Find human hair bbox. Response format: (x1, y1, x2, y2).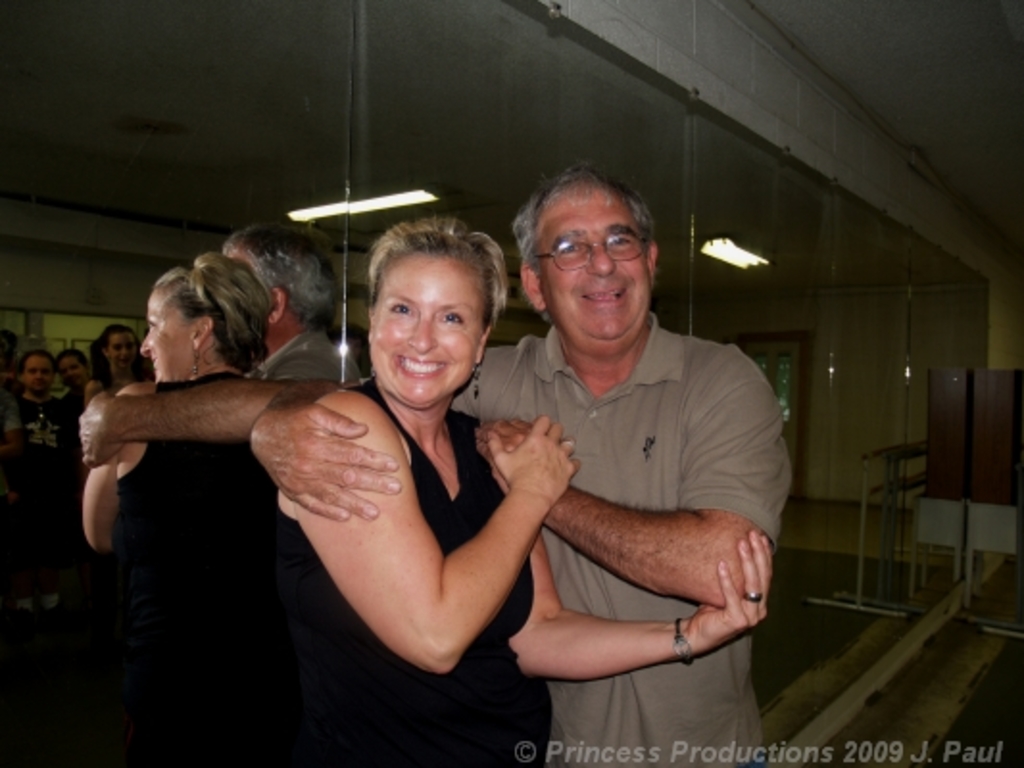
(60, 351, 90, 371).
